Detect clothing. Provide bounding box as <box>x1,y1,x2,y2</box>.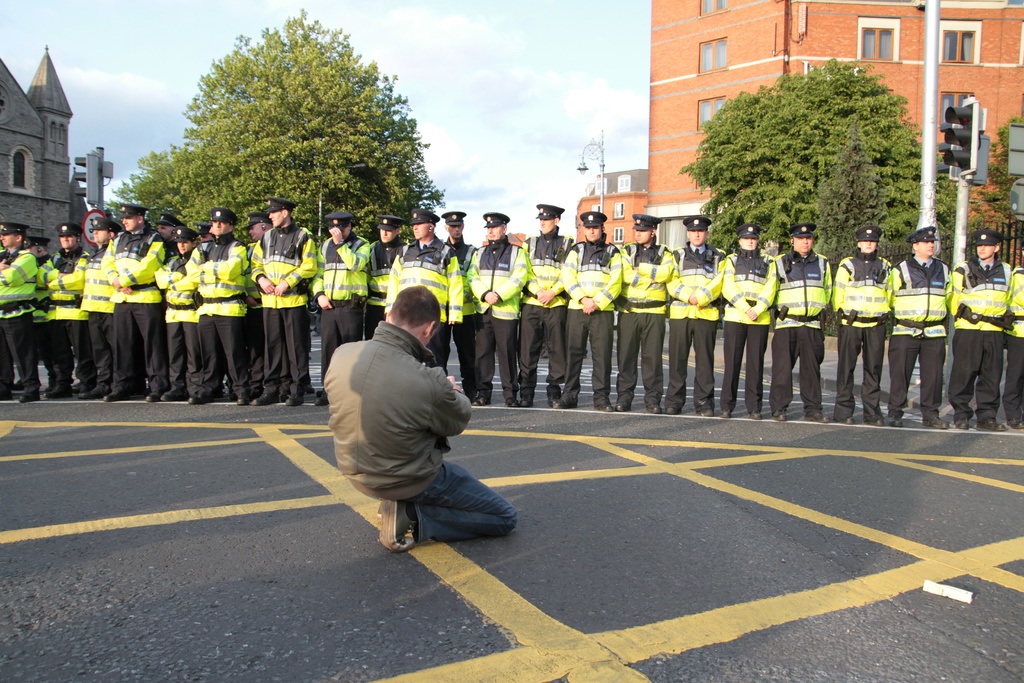
<box>664,239,726,398</box>.
